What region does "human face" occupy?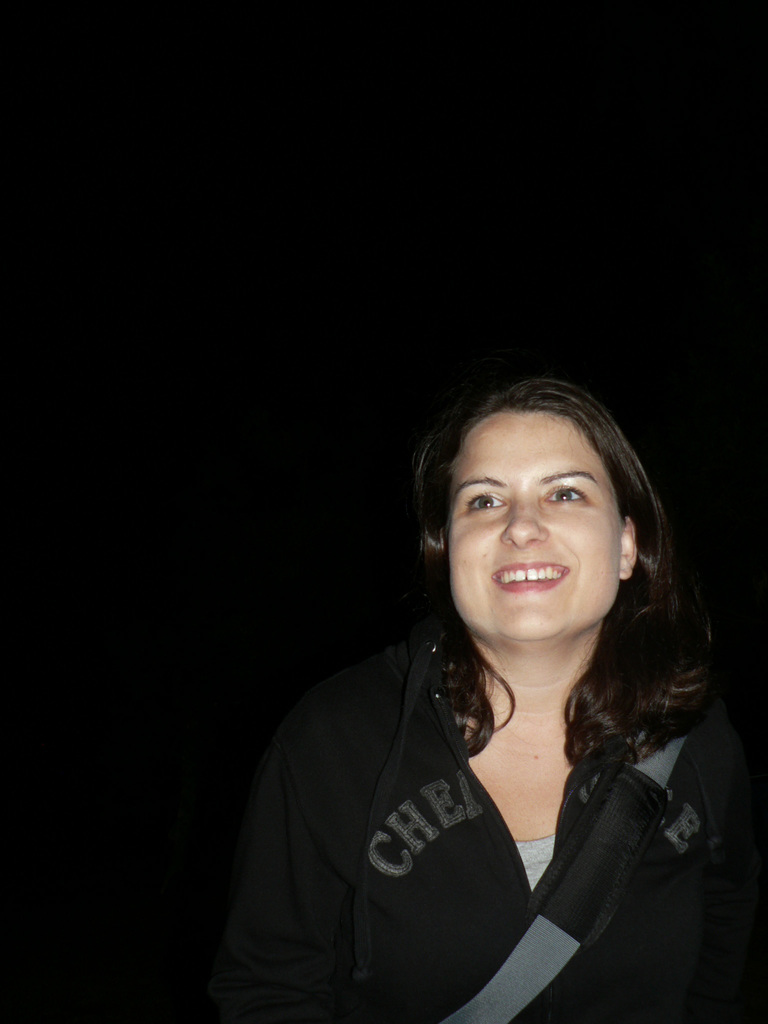
Rect(440, 401, 627, 644).
